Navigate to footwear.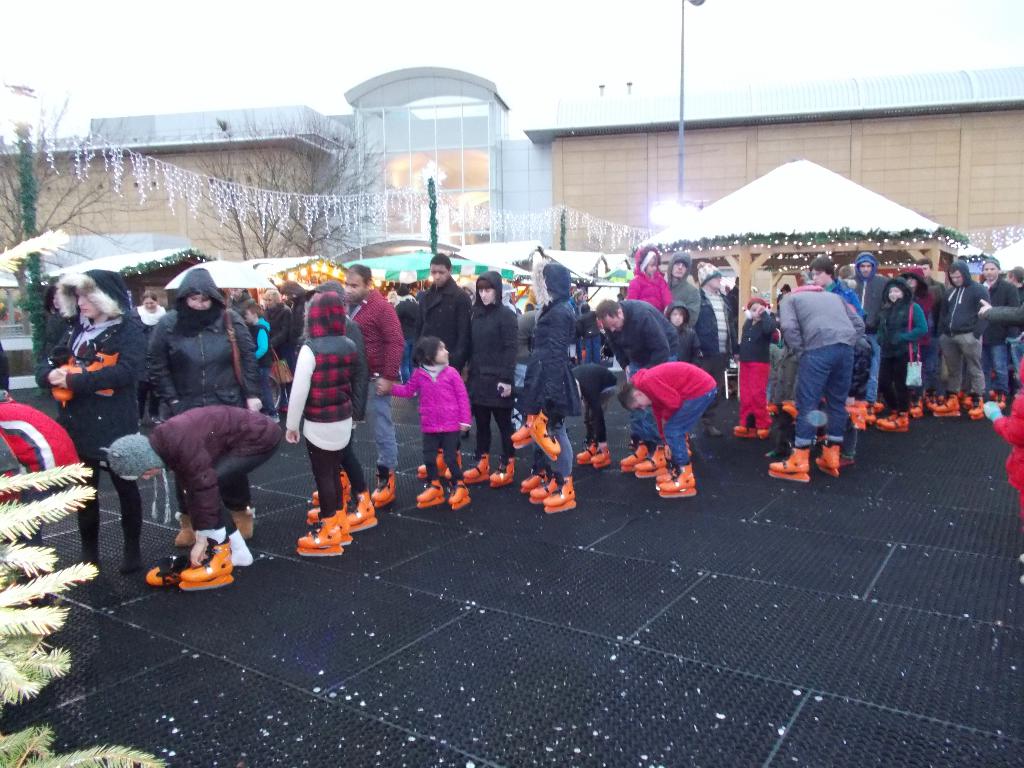
Navigation target: {"x1": 965, "y1": 394, "x2": 985, "y2": 423}.
